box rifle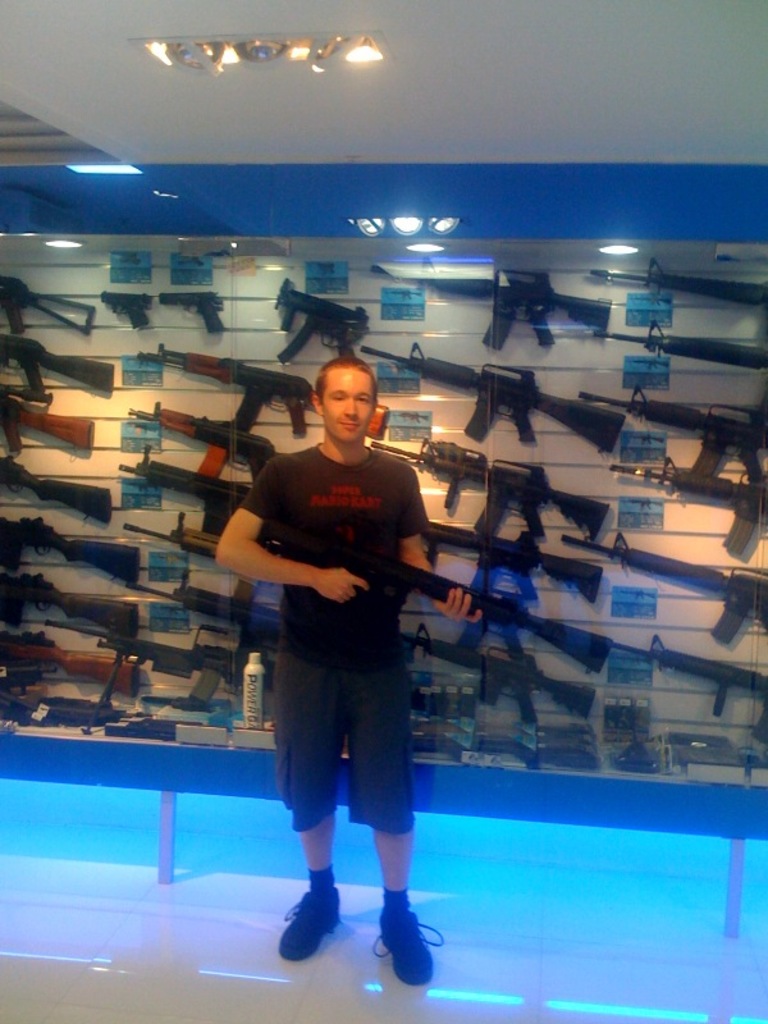
locate(630, 296, 675, 310)
